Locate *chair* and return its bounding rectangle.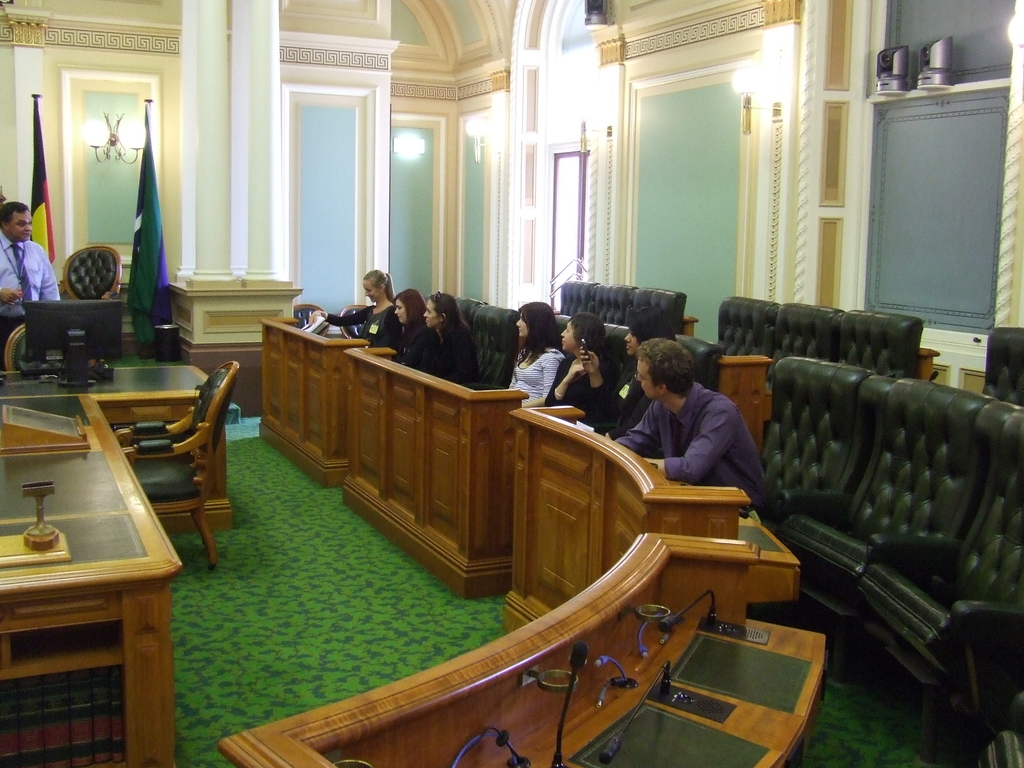
BBox(556, 280, 593, 320).
